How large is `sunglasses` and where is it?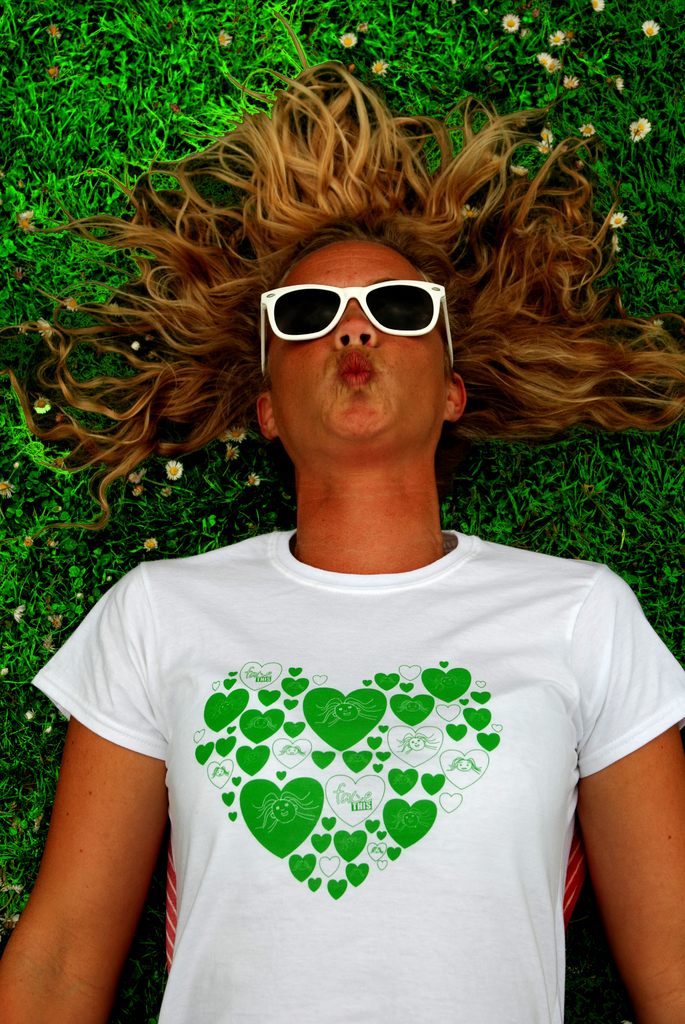
Bounding box: 253:278:455:376.
